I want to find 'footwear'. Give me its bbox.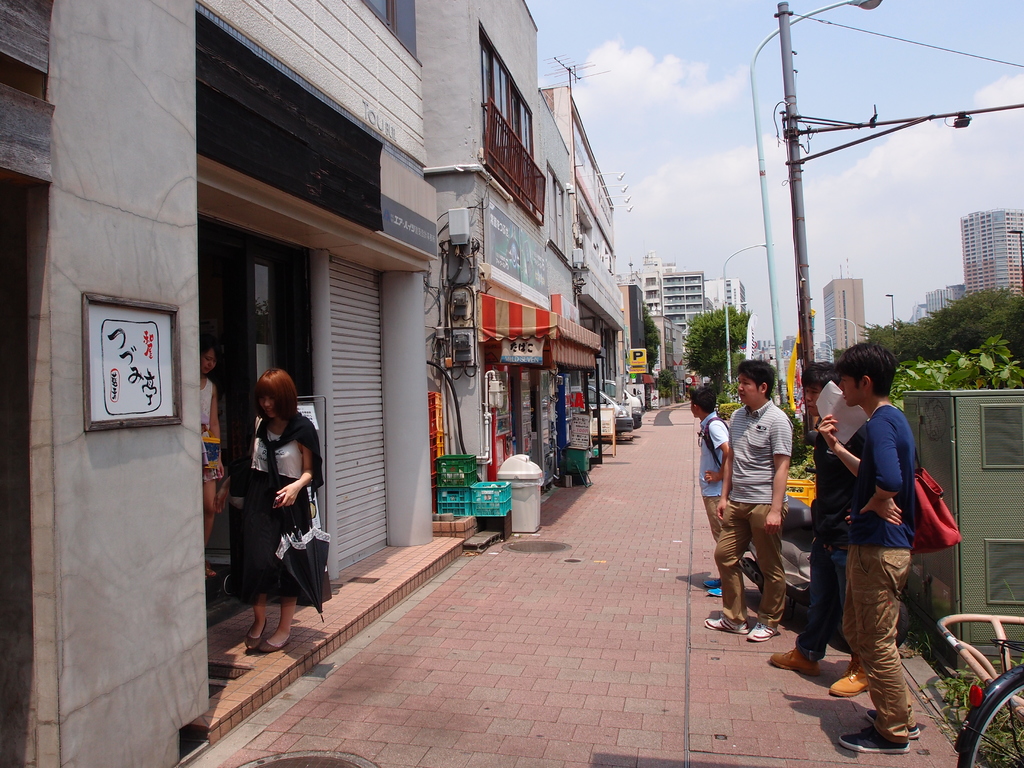
243:618:268:650.
